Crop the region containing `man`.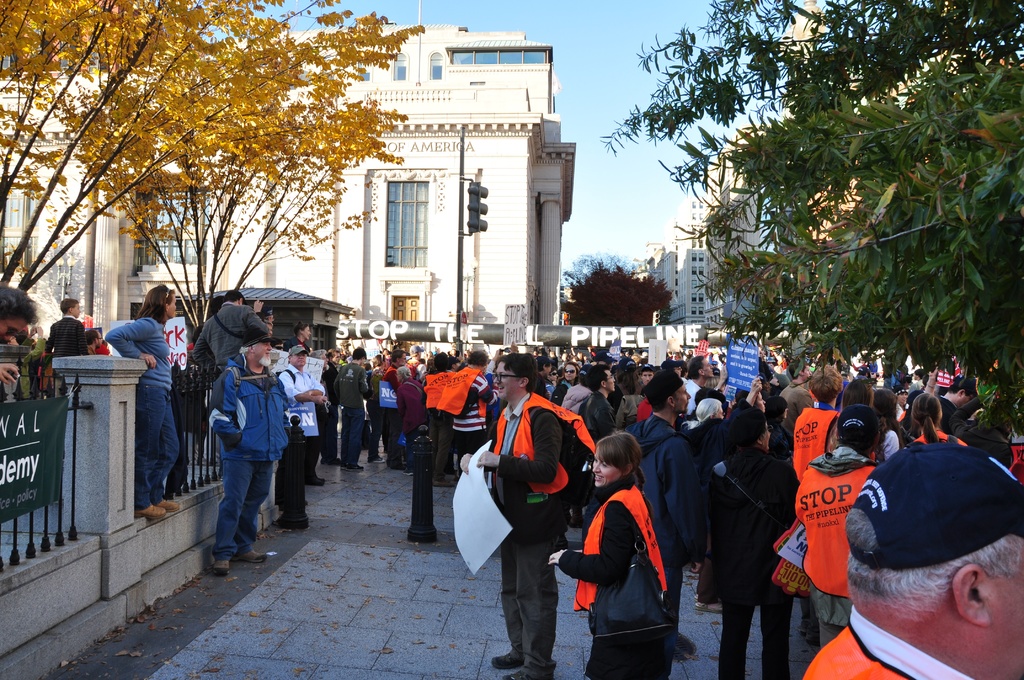
Crop region: pyautogui.locateOnScreen(337, 349, 368, 469).
